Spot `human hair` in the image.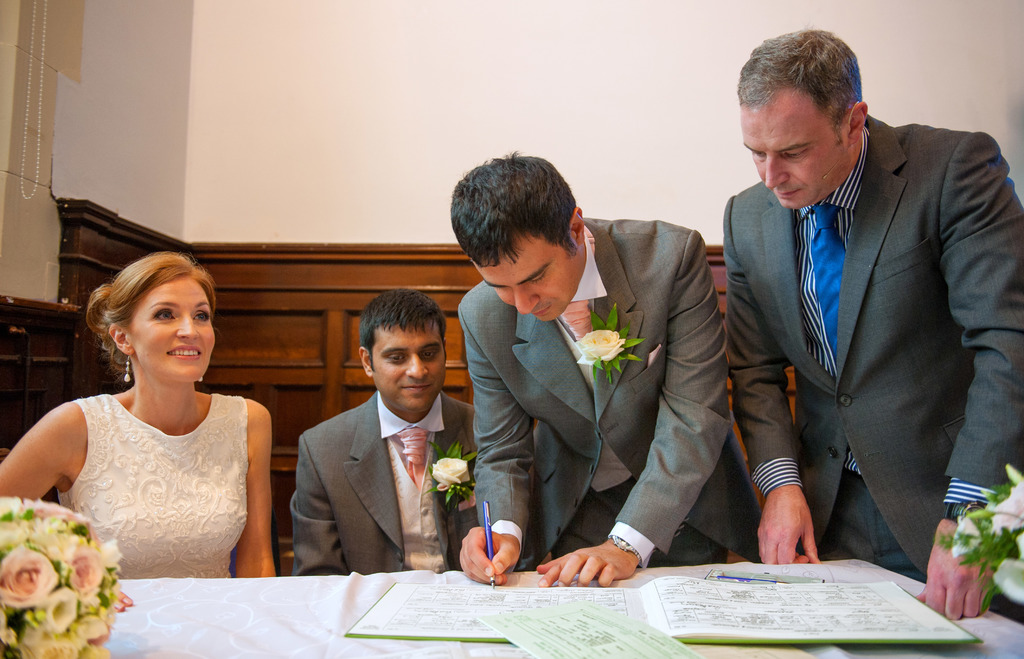
`human hair` found at (86, 252, 218, 386).
